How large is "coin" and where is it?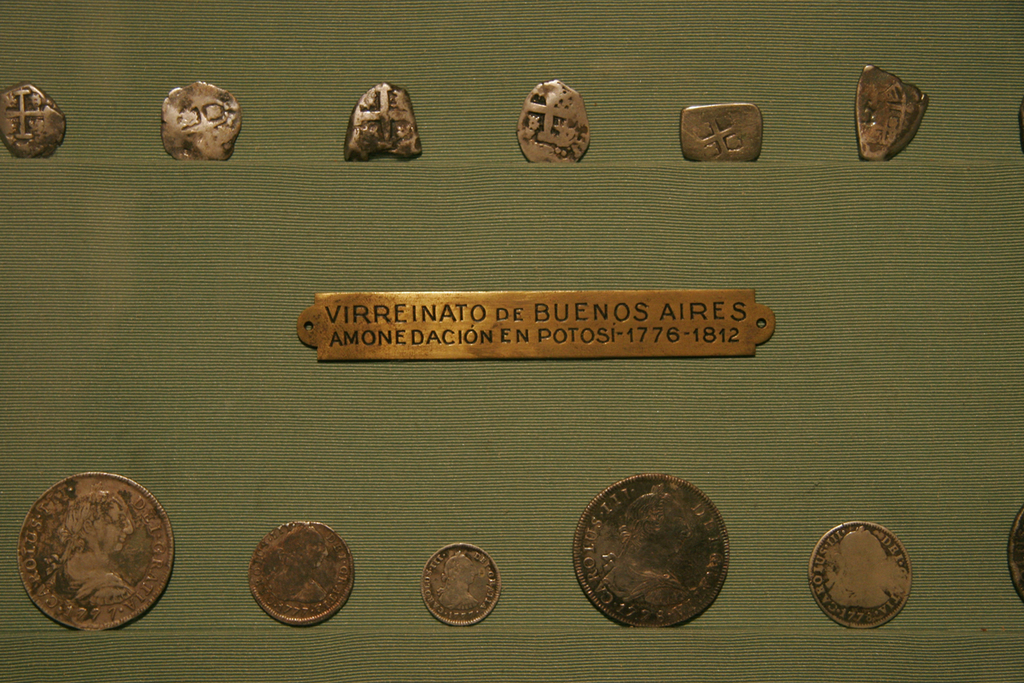
Bounding box: 248, 522, 355, 627.
